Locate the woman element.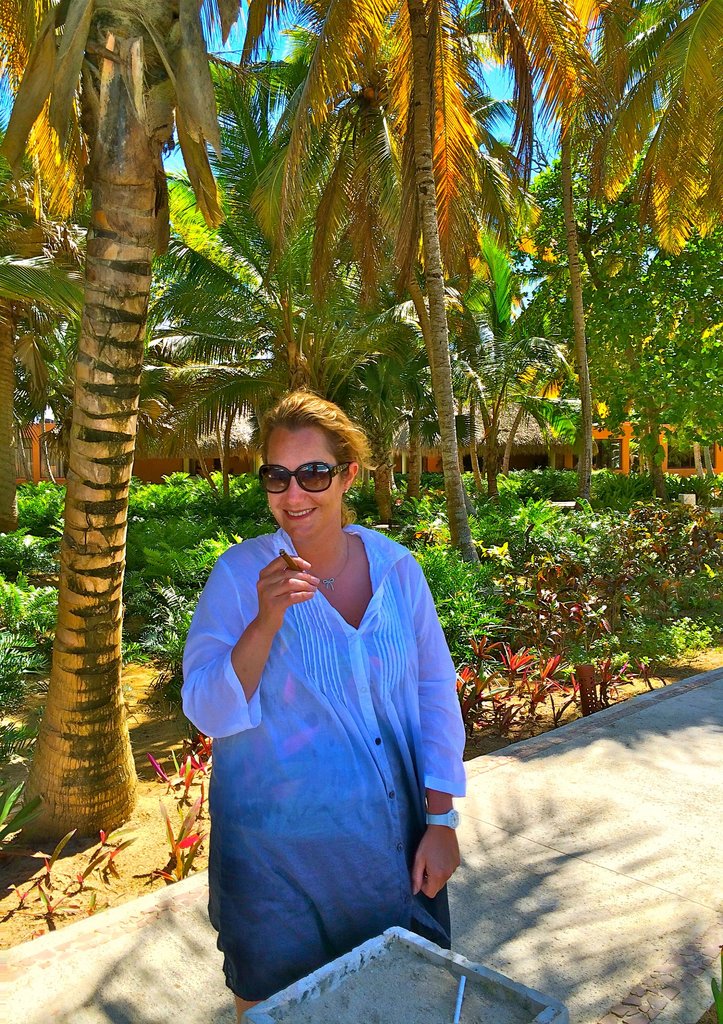
Element bbox: bbox=[209, 332, 510, 954].
